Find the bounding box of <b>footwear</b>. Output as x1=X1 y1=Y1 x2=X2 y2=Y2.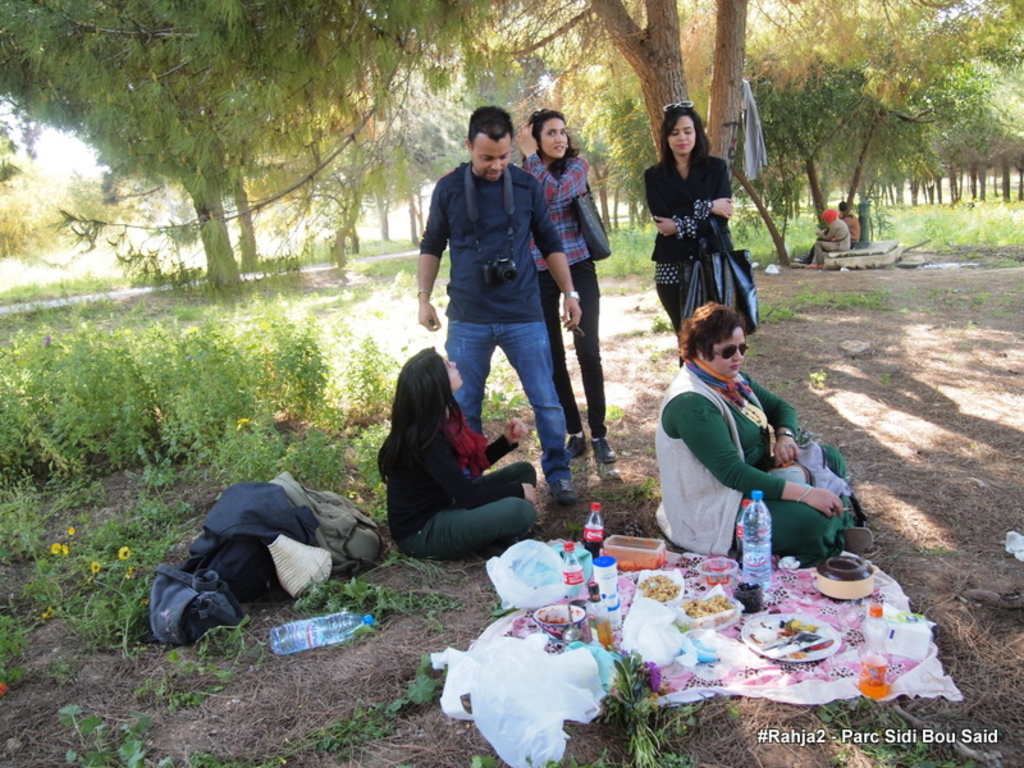
x1=591 y1=439 x2=617 y2=465.
